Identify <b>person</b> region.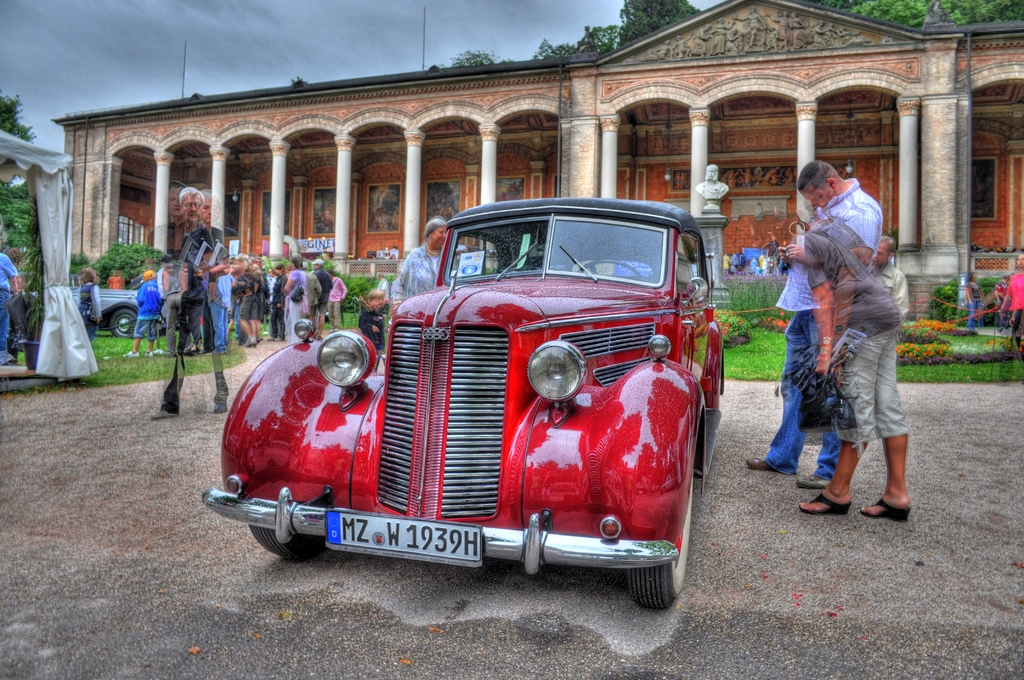
Region: <box>143,181,231,424</box>.
